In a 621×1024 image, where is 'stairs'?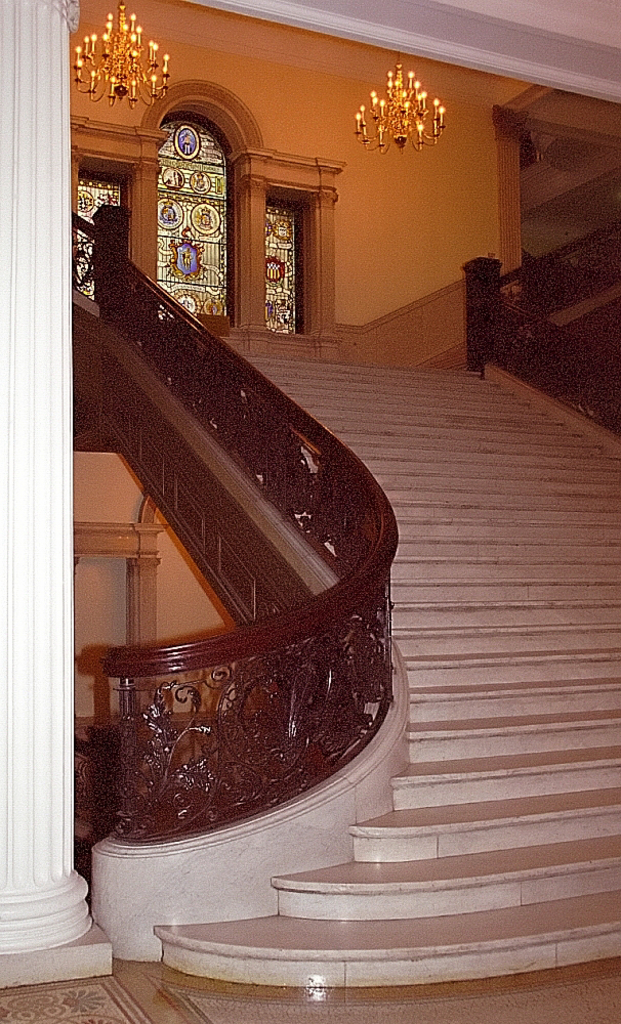
bbox(156, 352, 620, 981).
